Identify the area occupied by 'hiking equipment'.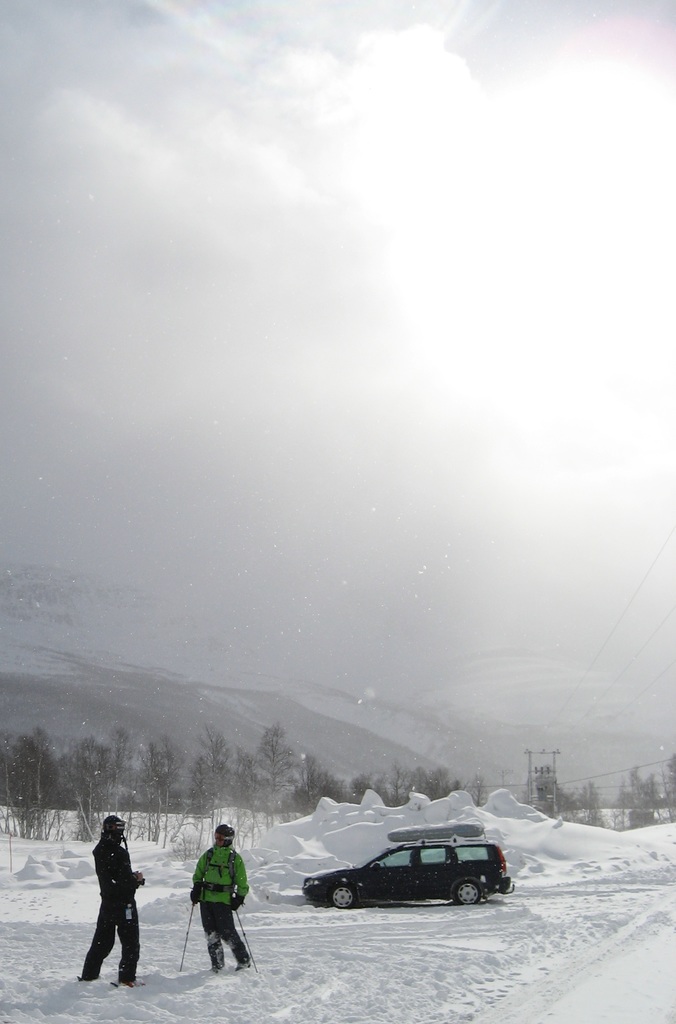
Area: l=175, t=884, r=198, b=974.
